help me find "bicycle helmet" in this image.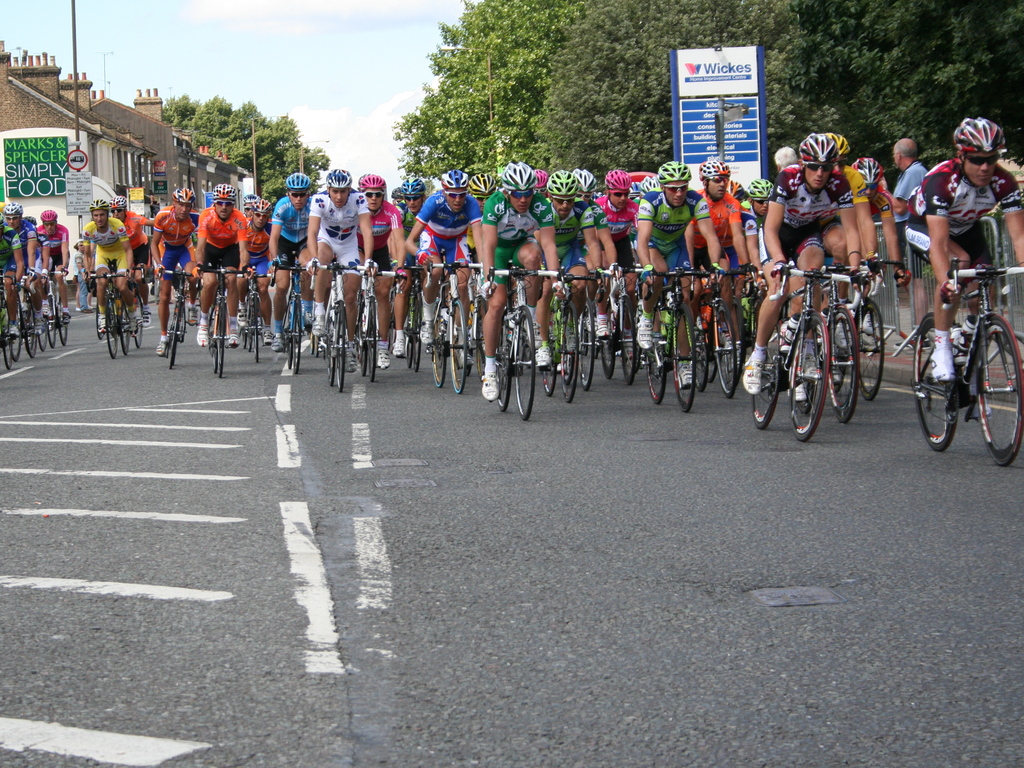
Found it: 110, 196, 123, 212.
